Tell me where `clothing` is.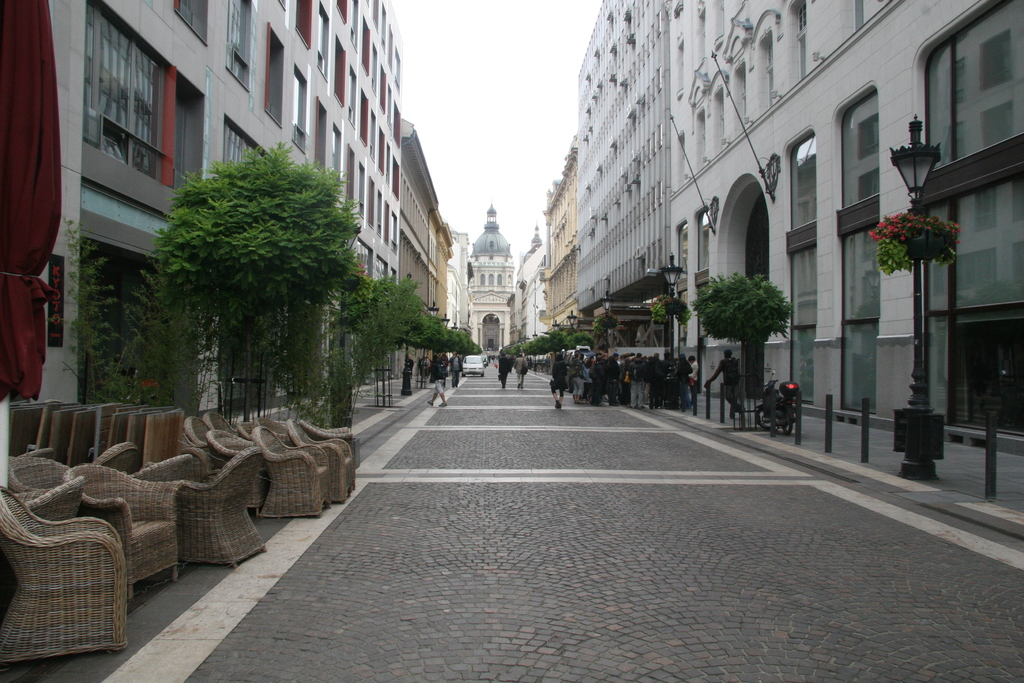
`clothing` is at 447,356,465,386.
